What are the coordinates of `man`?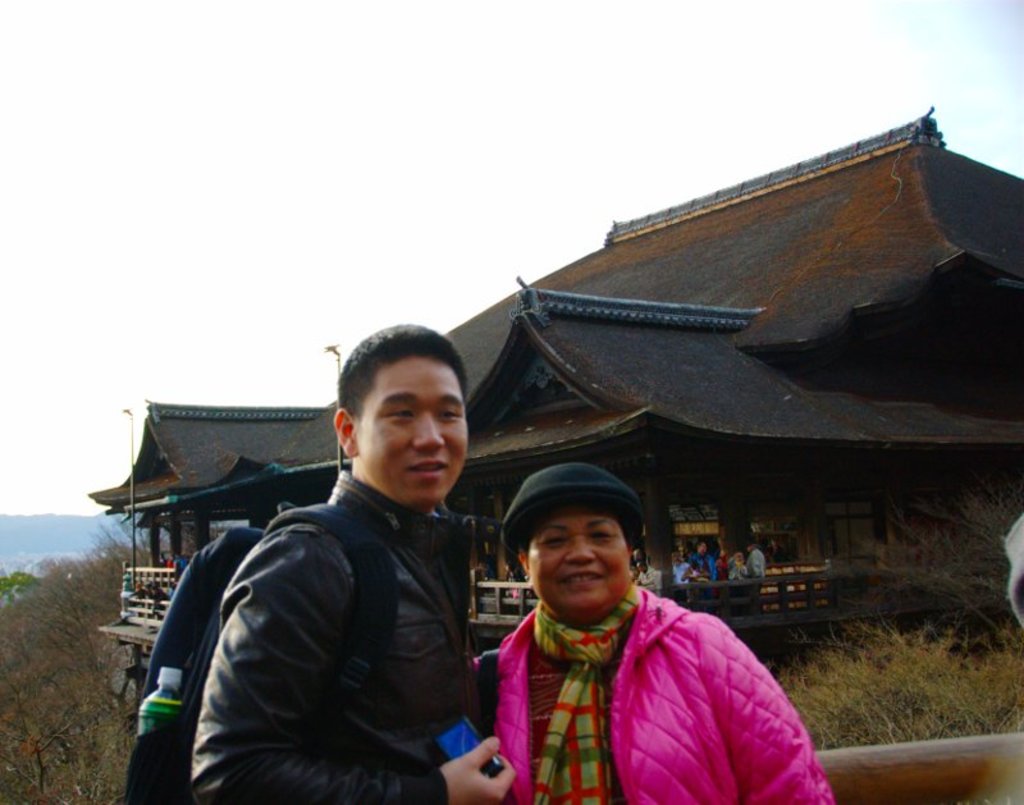
box=[174, 326, 504, 804].
